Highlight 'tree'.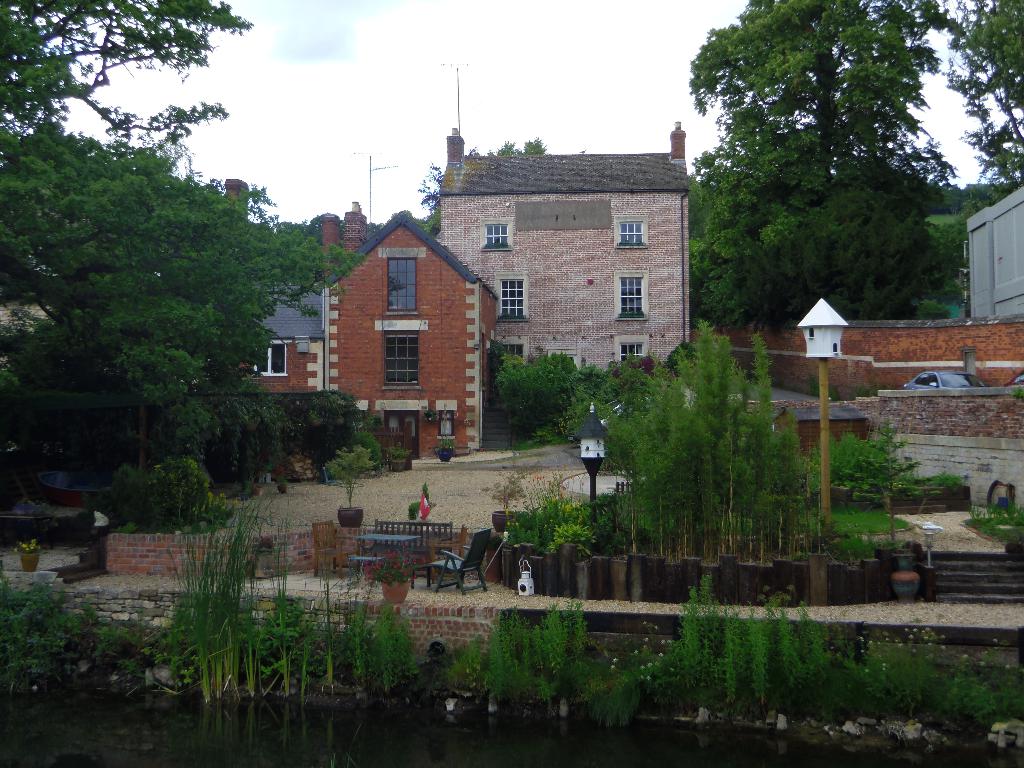
Highlighted region: 0:0:253:156.
